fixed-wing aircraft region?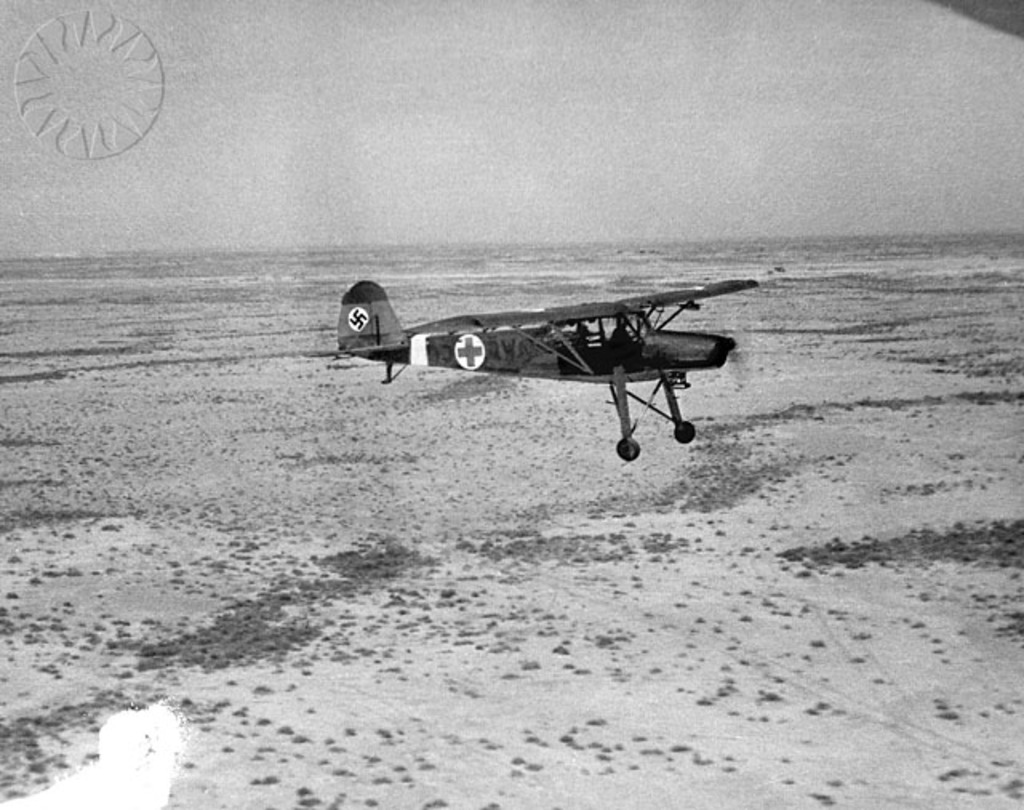
[left=309, top=280, right=760, bottom=461]
